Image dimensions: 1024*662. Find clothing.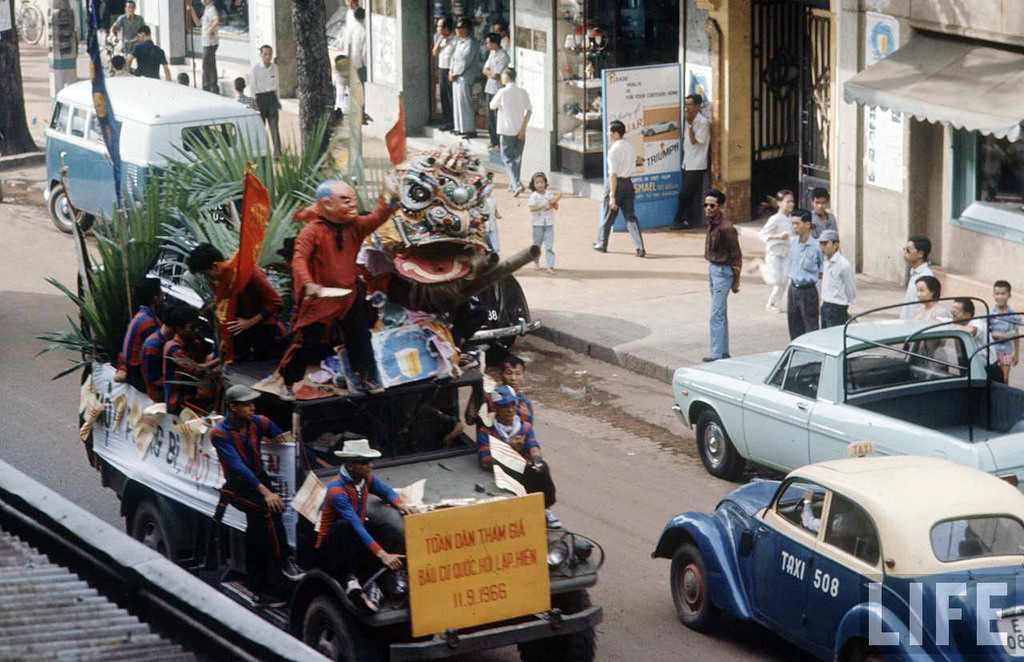
938:314:1003:384.
